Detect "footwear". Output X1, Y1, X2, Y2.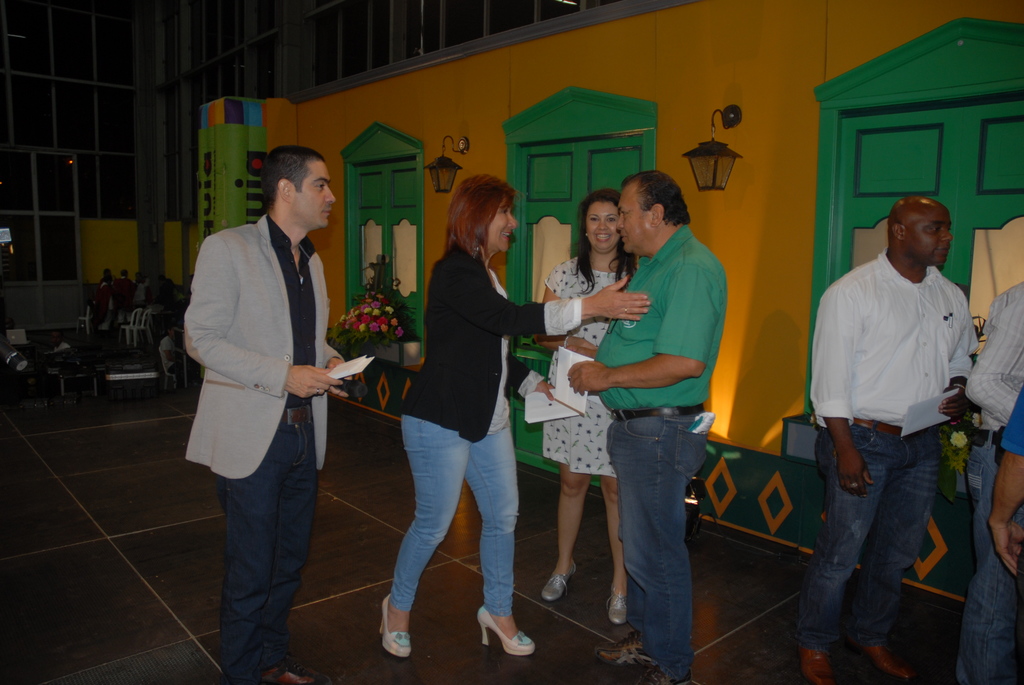
262, 656, 325, 684.
